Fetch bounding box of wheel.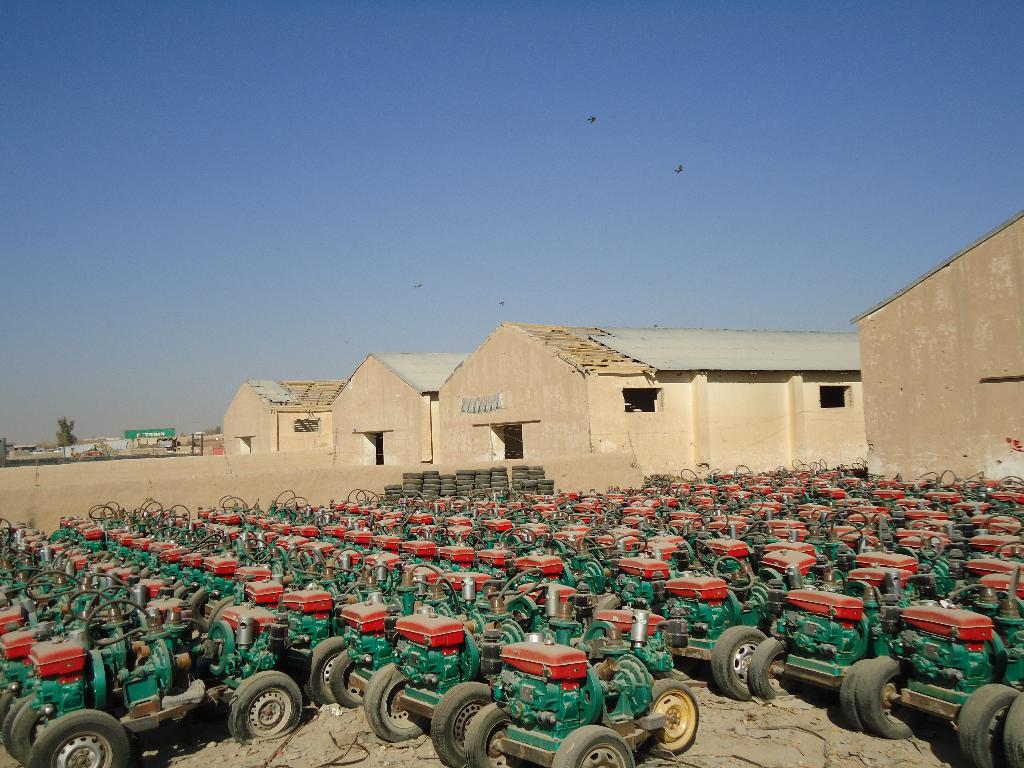
Bbox: [x1=6, y1=694, x2=51, y2=758].
